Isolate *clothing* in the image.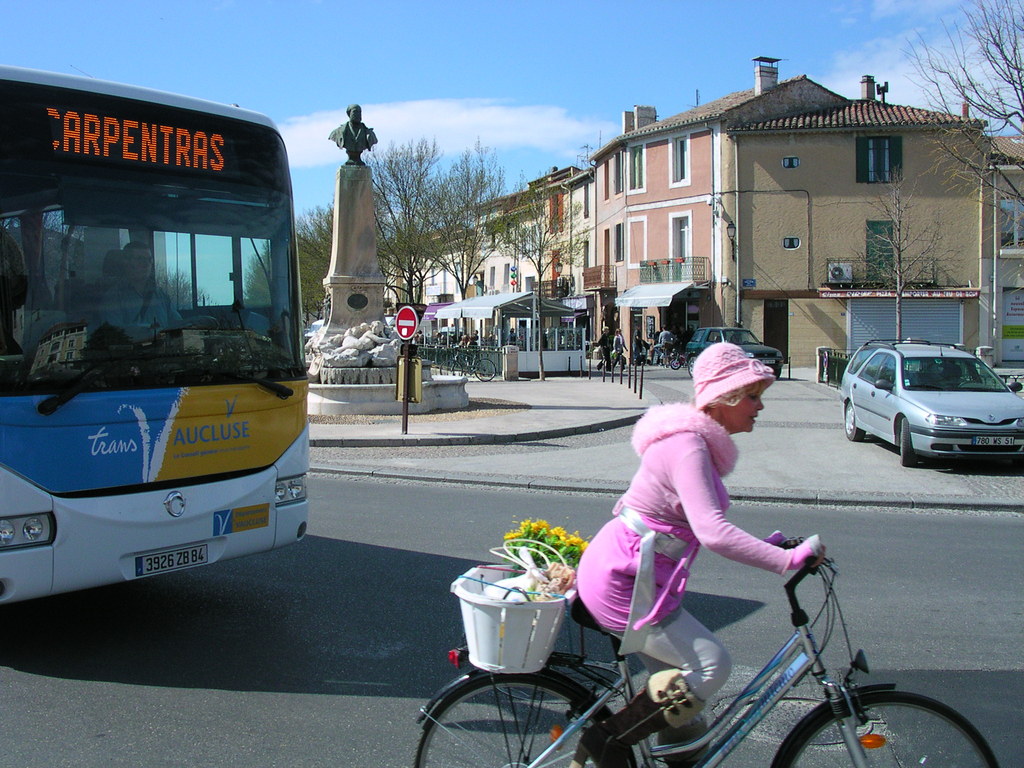
Isolated region: x1=565, y1=394, x2=842, y2=748.
